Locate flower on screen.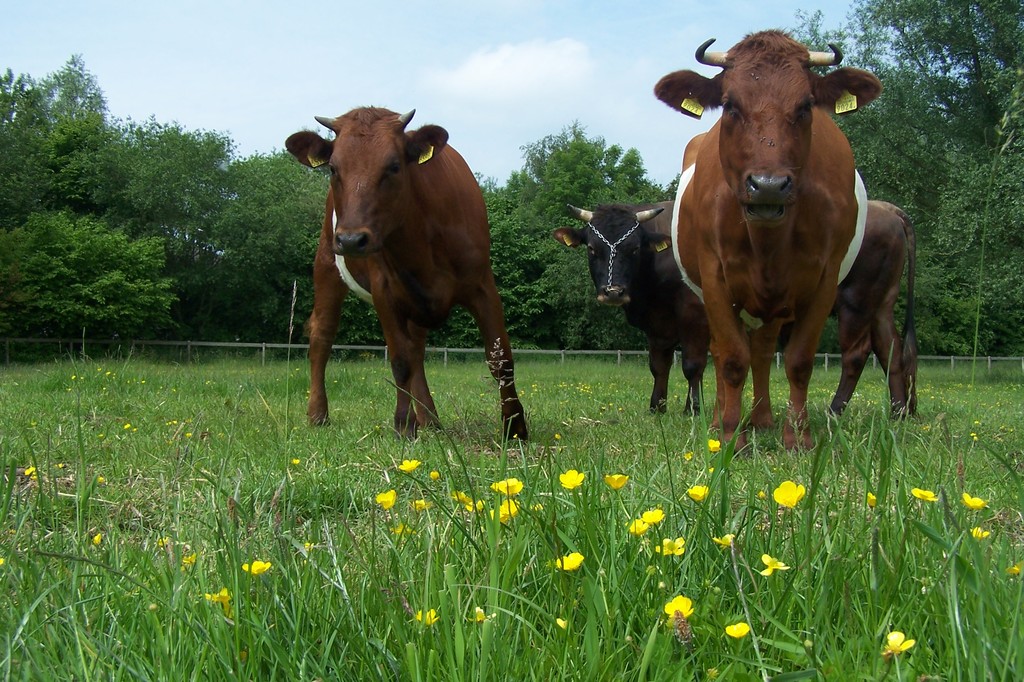
On screen at 626/519/646/530.
